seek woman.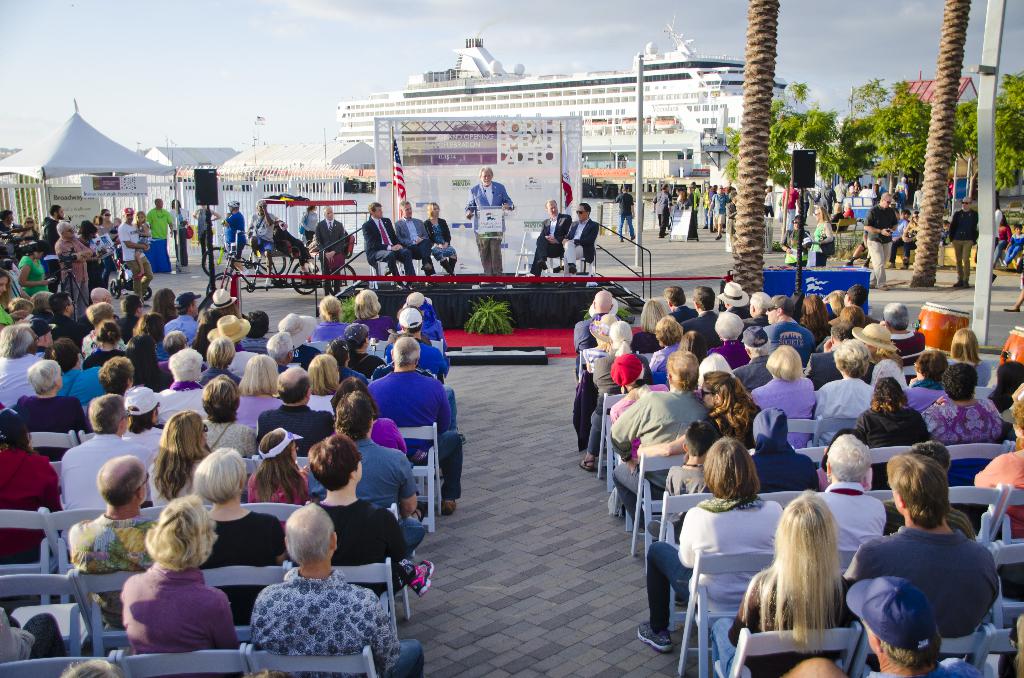
x1=198, y1=374, x2=262, y2=464.
